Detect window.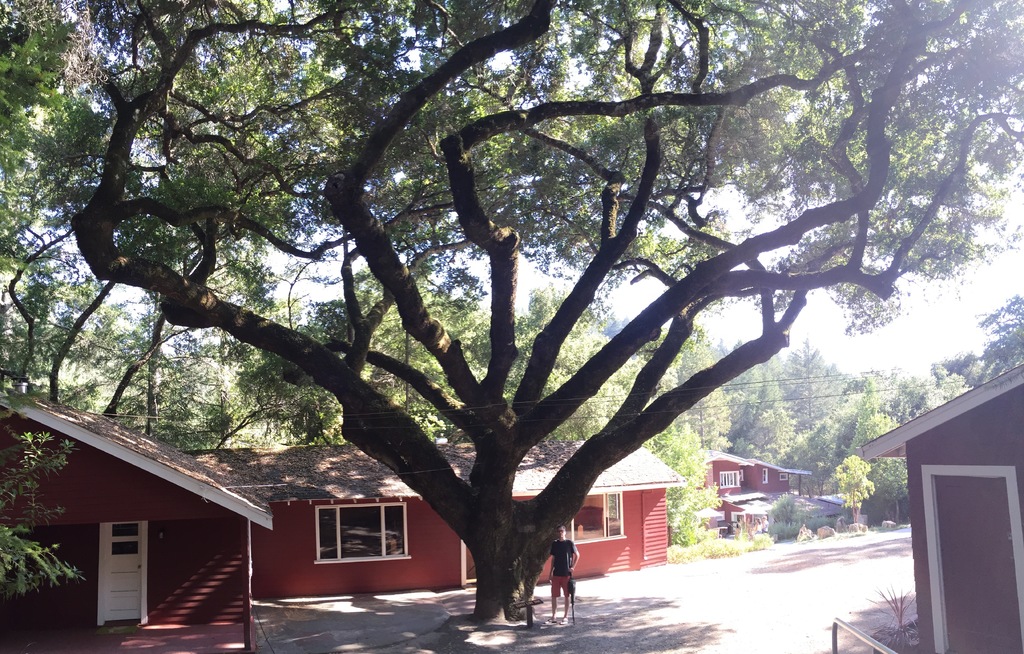
Detected at 716 470 740 485.
